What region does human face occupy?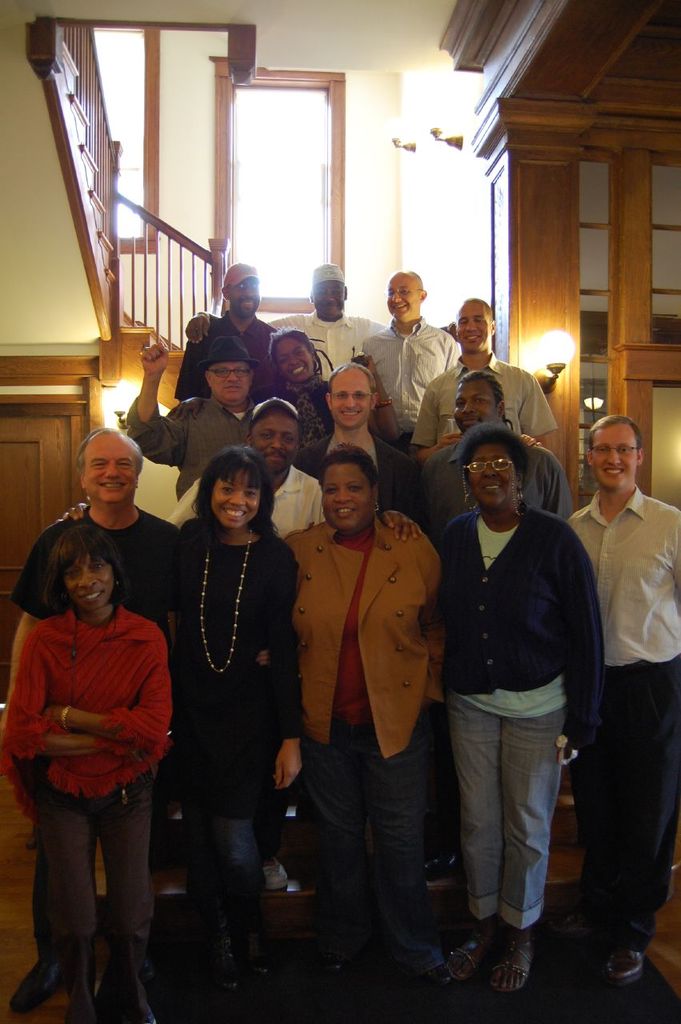
bbox(256, 414, 297, 467).
